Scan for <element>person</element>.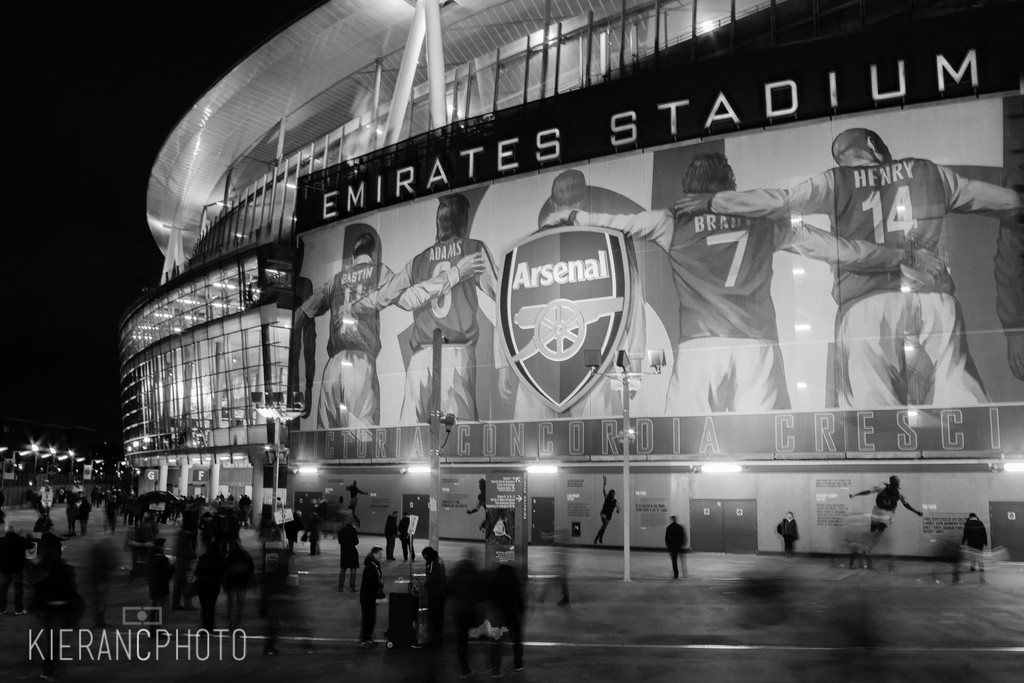
Scan result: (122,484,139,531).
